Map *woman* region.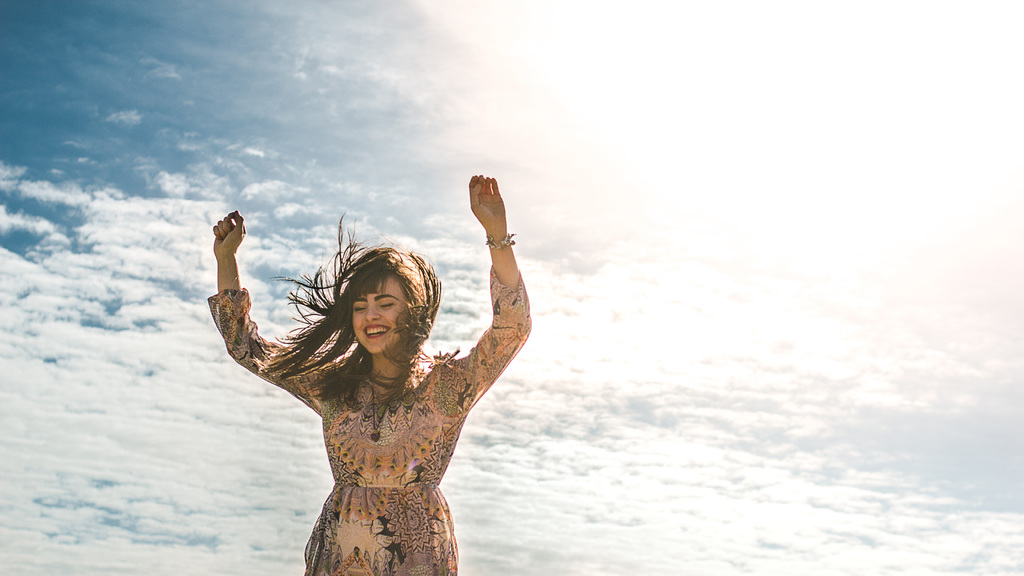
Mapped to (left=208, top=173, right=534, bottom=575).
